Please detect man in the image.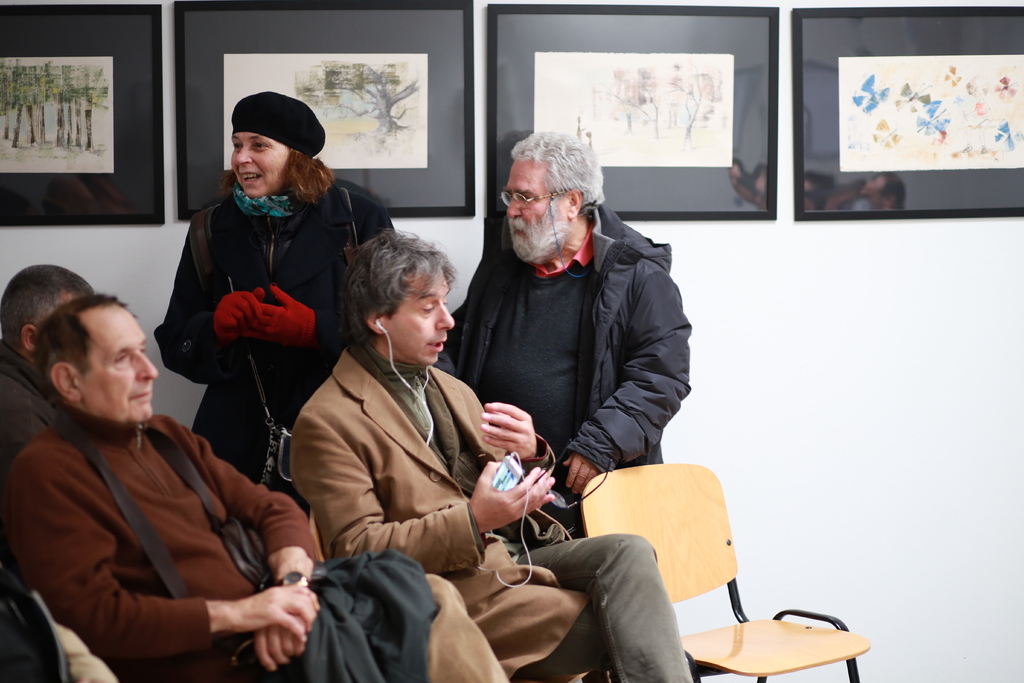
region(13, 268, 306, 682).
